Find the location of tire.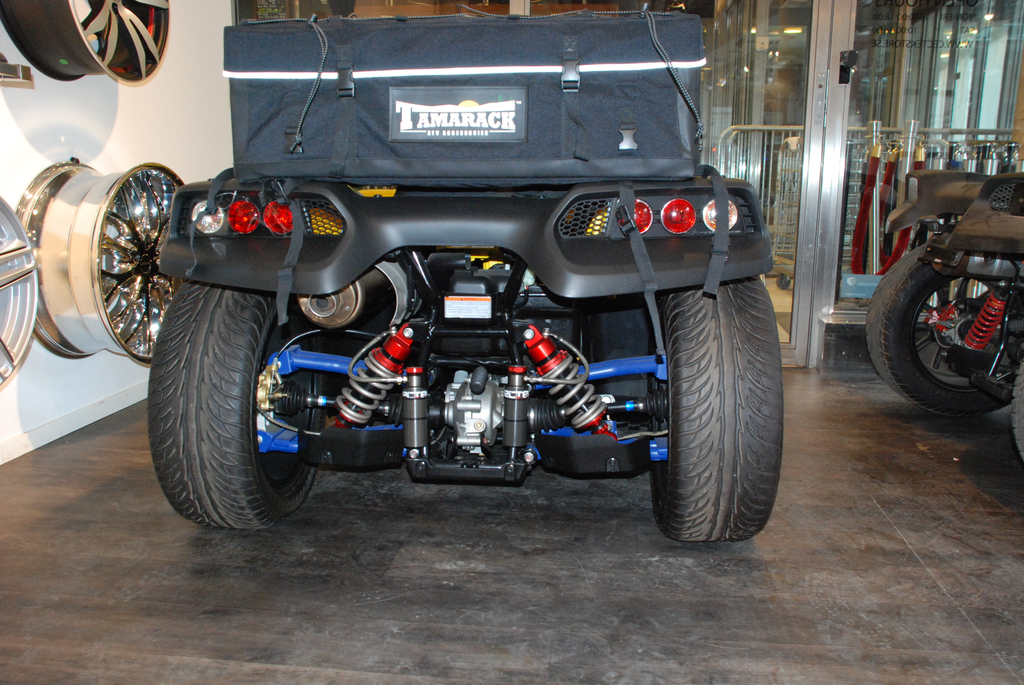
Location: 154:269:320:530.
